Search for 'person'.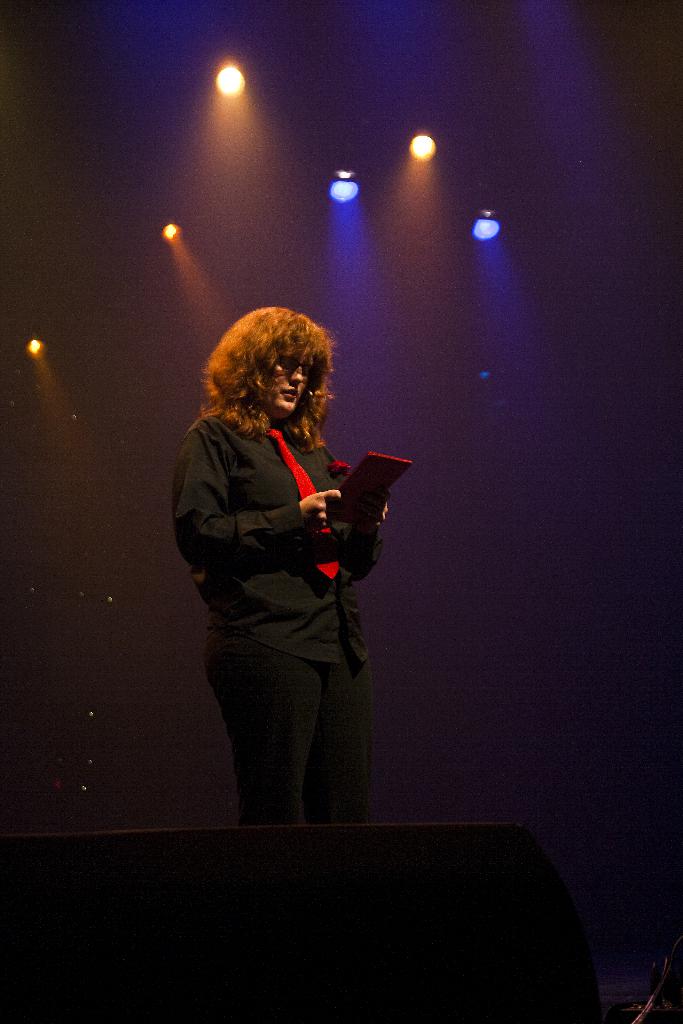
Found at 174/308/391/831.
